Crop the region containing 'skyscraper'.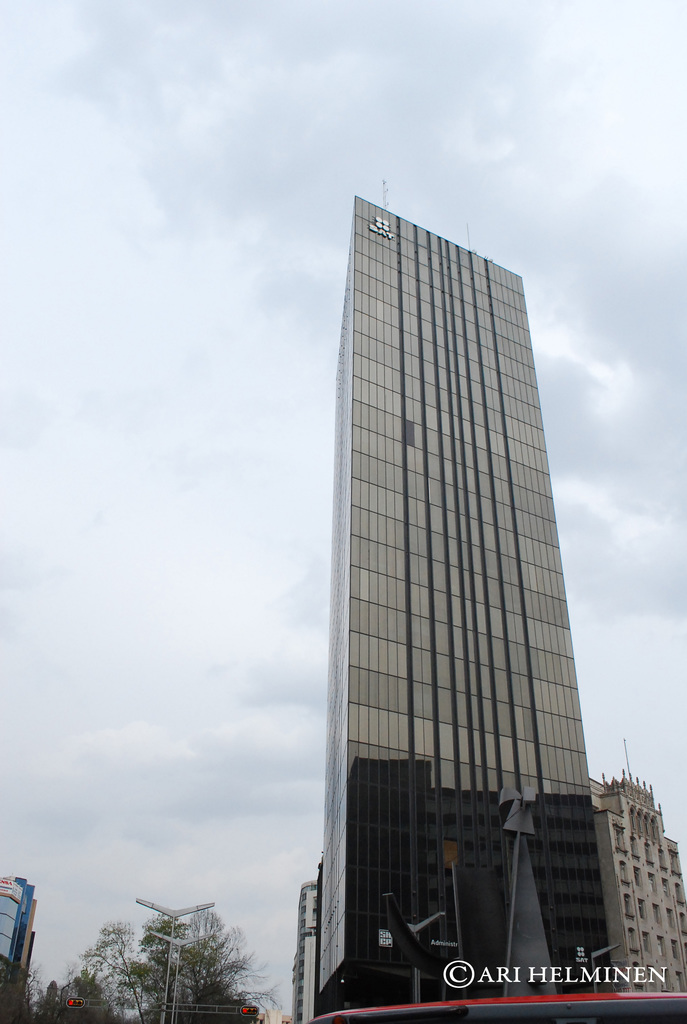
Crop region: 297/137/624/984.
